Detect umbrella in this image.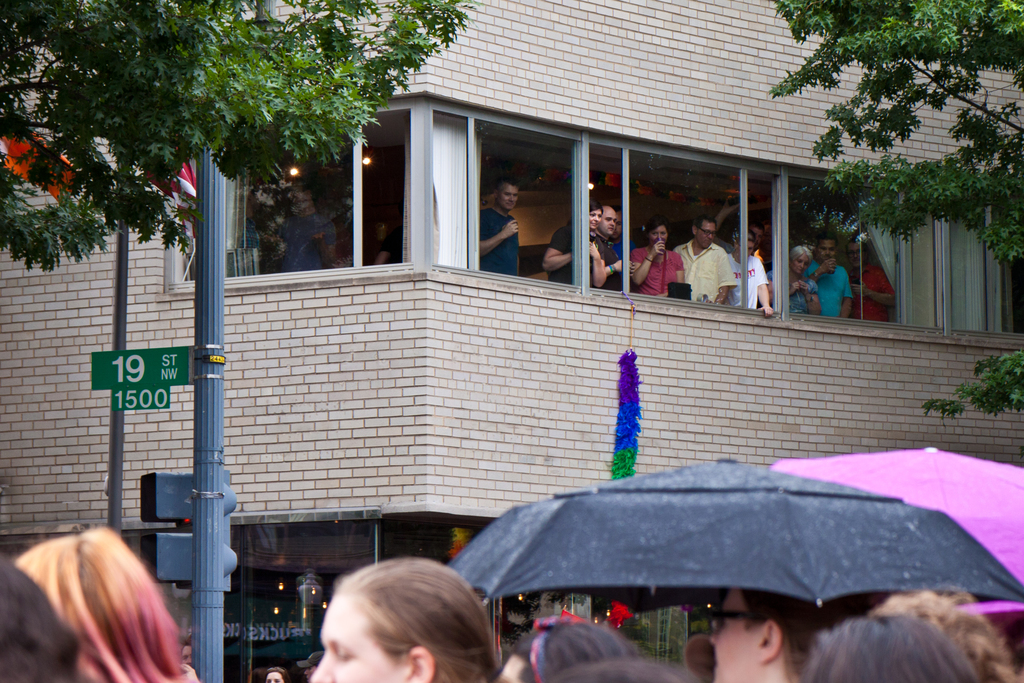
Detection: locate(773, 447, 1023, 620).
